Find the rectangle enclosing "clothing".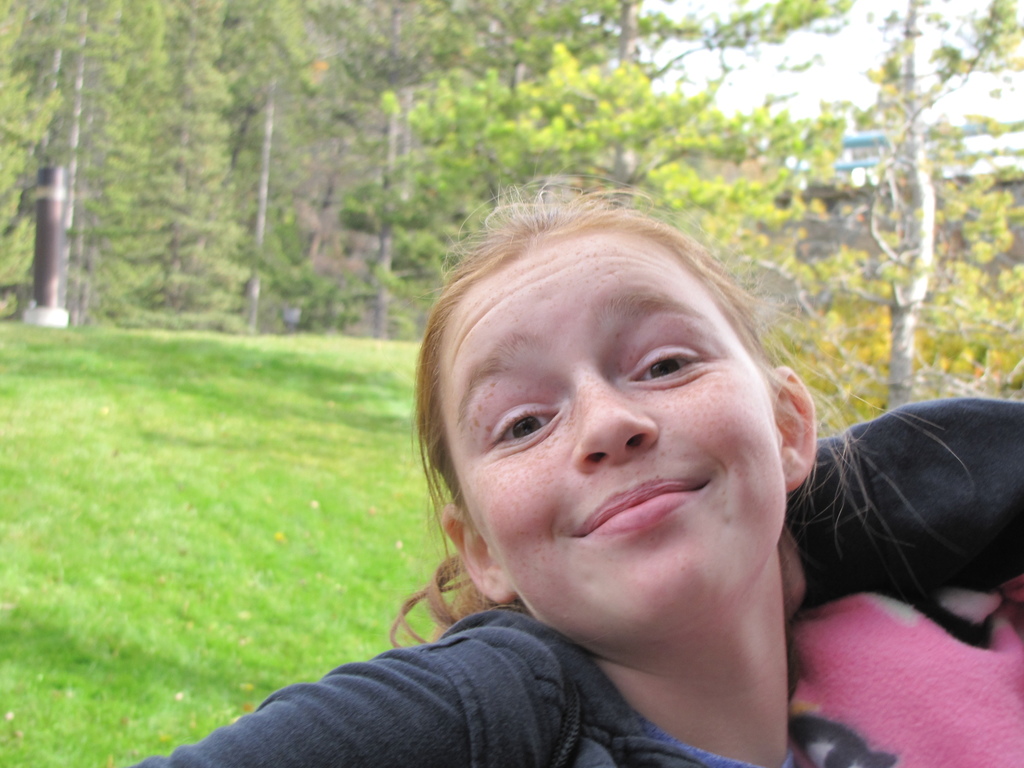
left=127, top=395, right=1023, bottom=767.
